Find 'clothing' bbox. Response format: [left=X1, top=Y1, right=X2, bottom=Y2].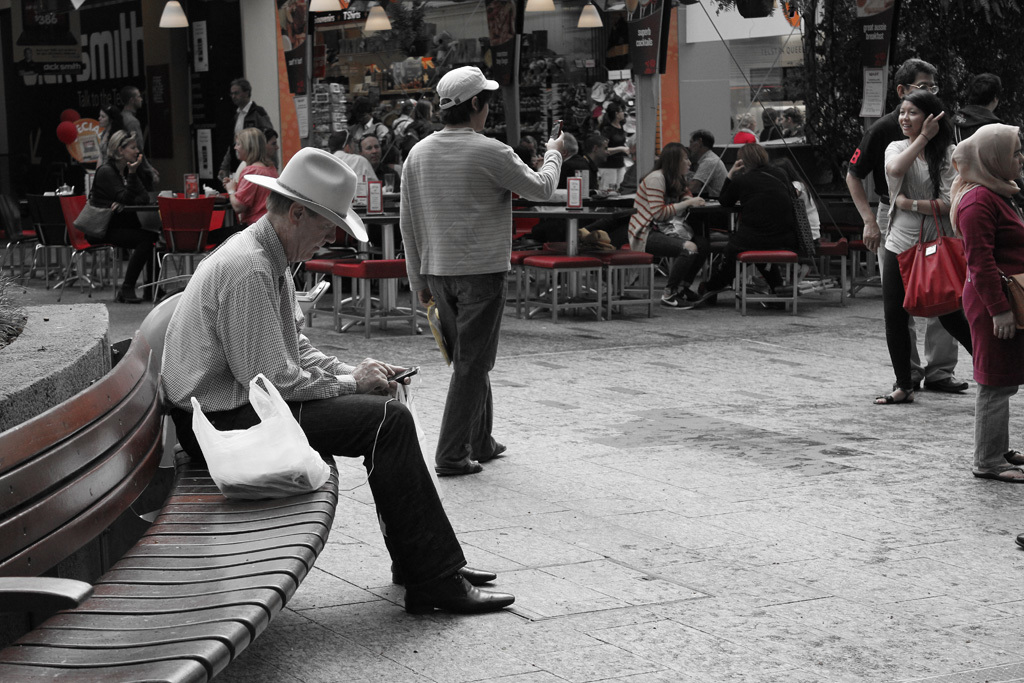
[left=845, top=102, right=962, bottom=377].
